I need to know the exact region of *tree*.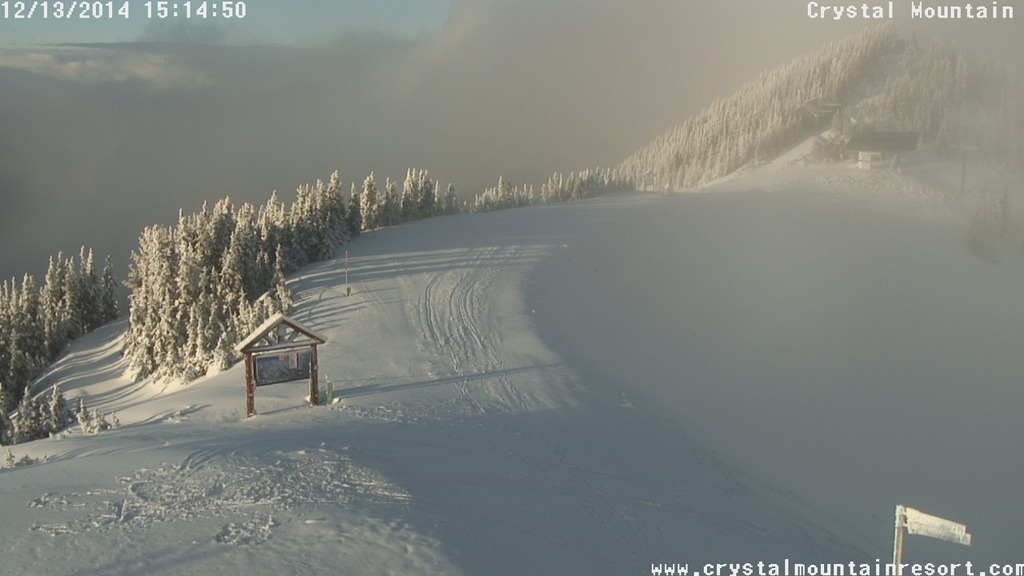
Region: 363 174 382 227.
